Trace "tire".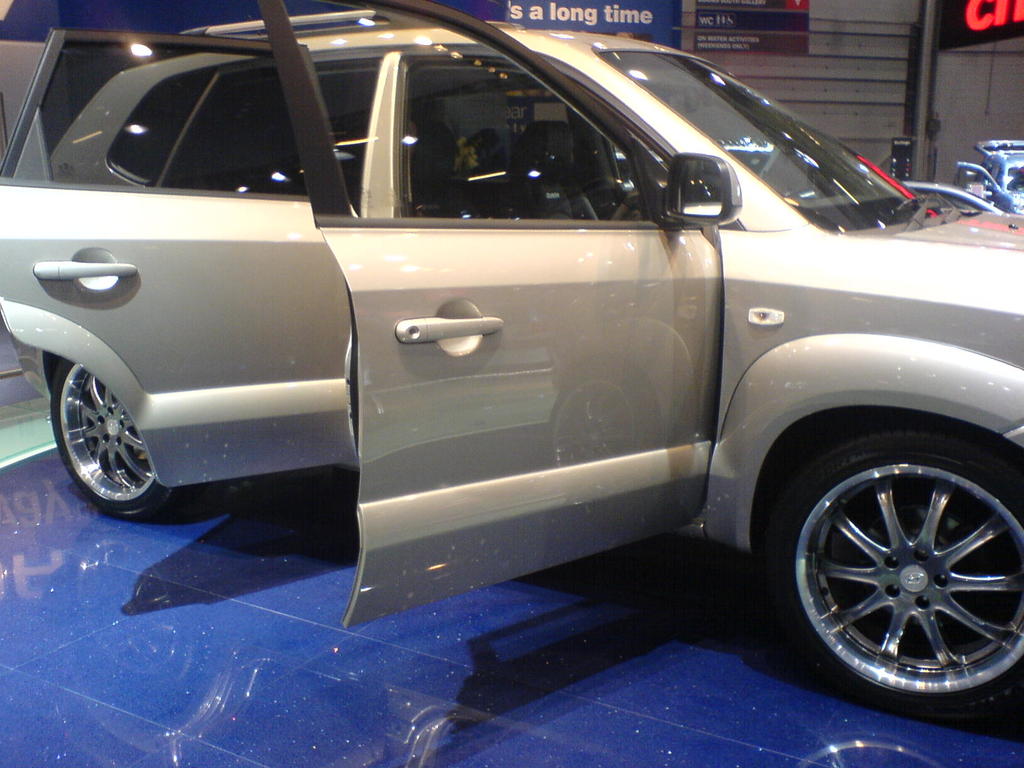
Traced to bbox(765, 421, 1023, 717).
